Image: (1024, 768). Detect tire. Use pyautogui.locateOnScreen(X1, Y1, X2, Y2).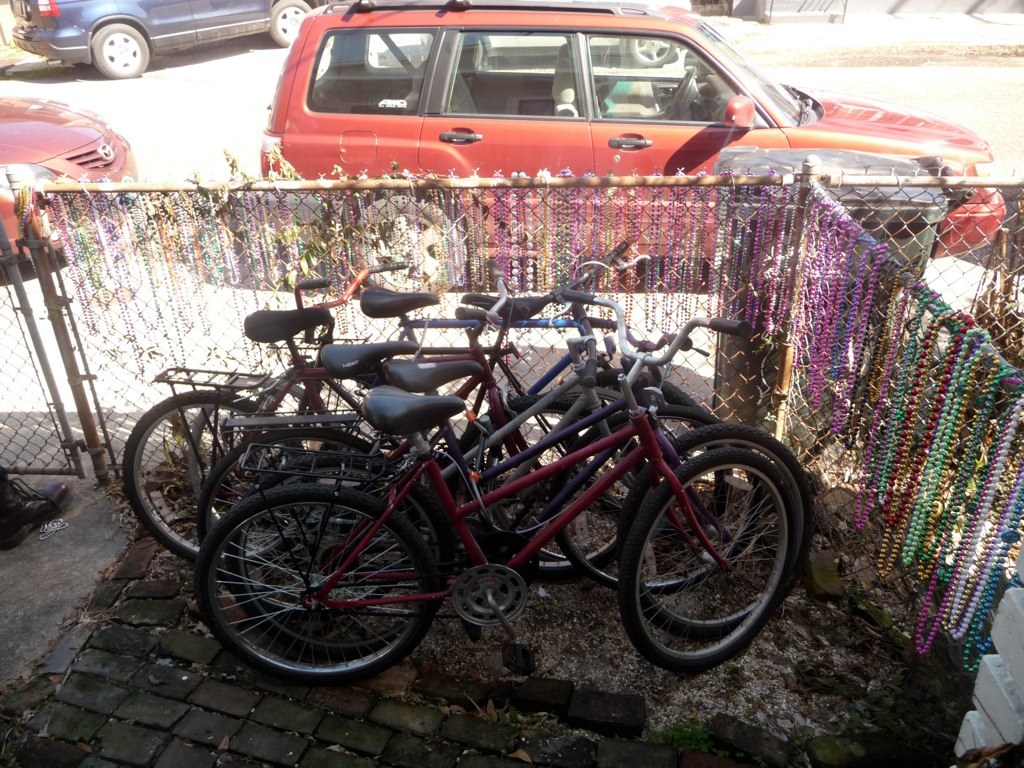
pyautogui.locateOnScreen(613, 413, 822, 611).
